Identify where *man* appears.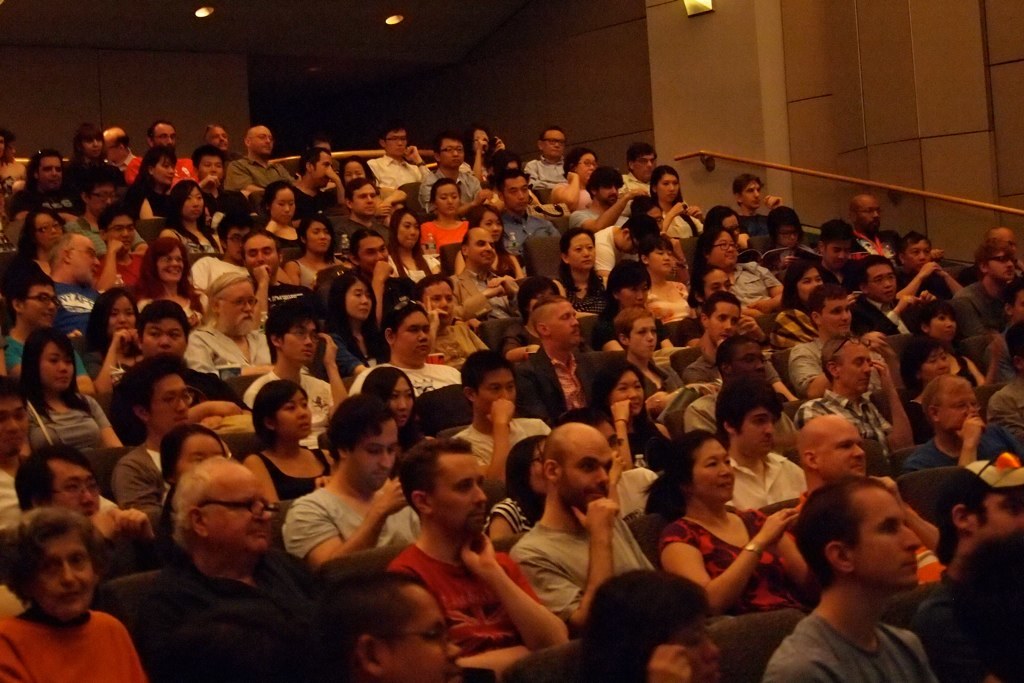
Appears at 683,299,756,401.
